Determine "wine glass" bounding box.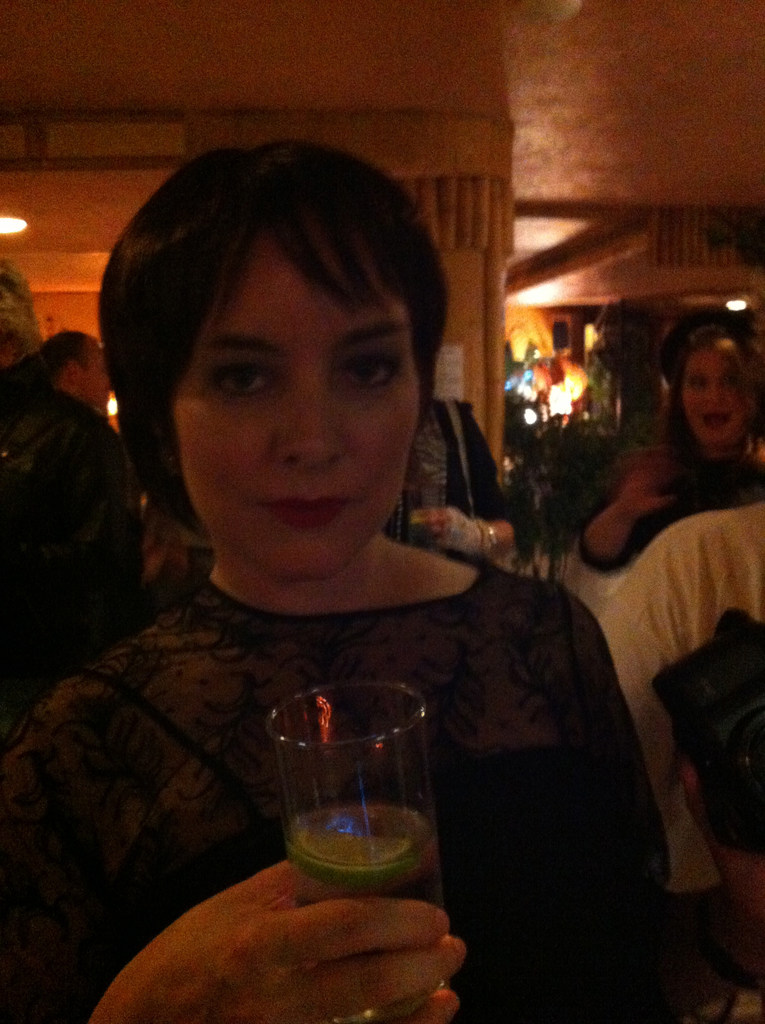
Determined: <bbox>272, 673, 460, 1023</bbox>.
